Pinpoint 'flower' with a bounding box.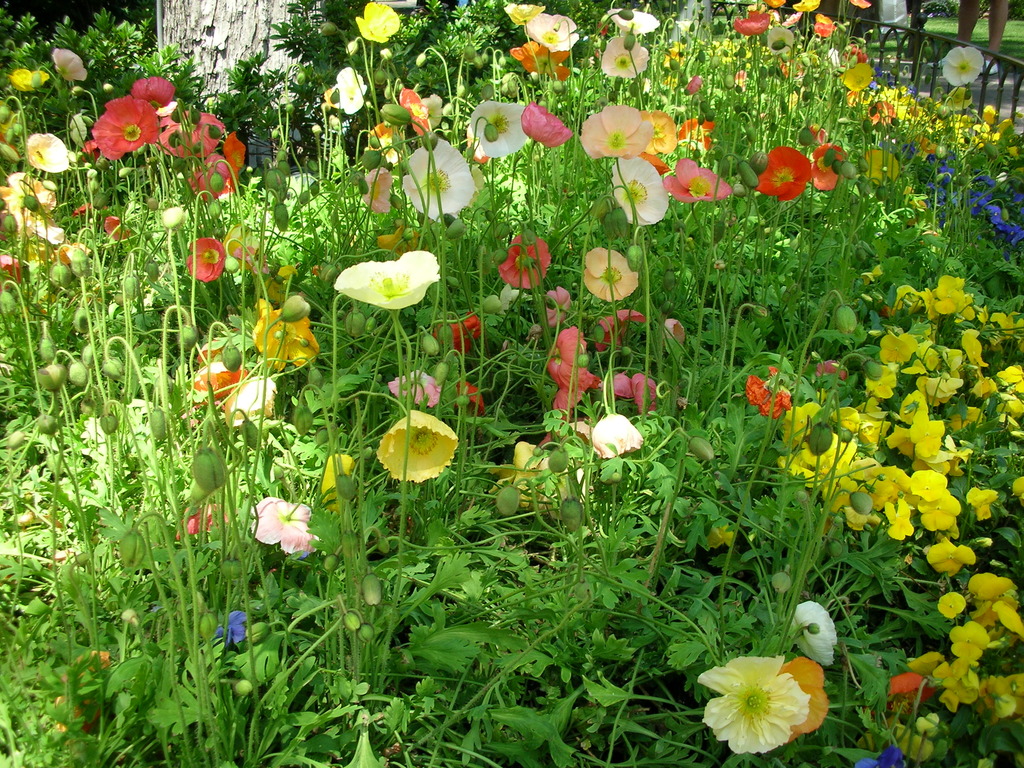
box(220, 375, 279, 424).
